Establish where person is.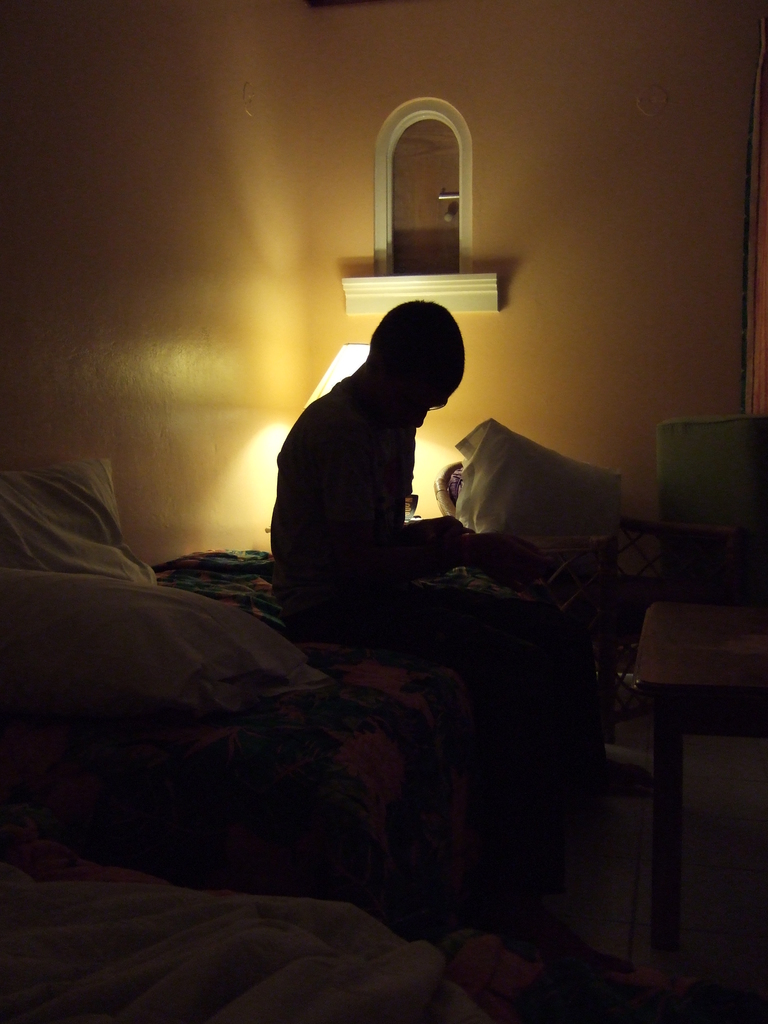
Established at locate(248, 299, 537, 647).
